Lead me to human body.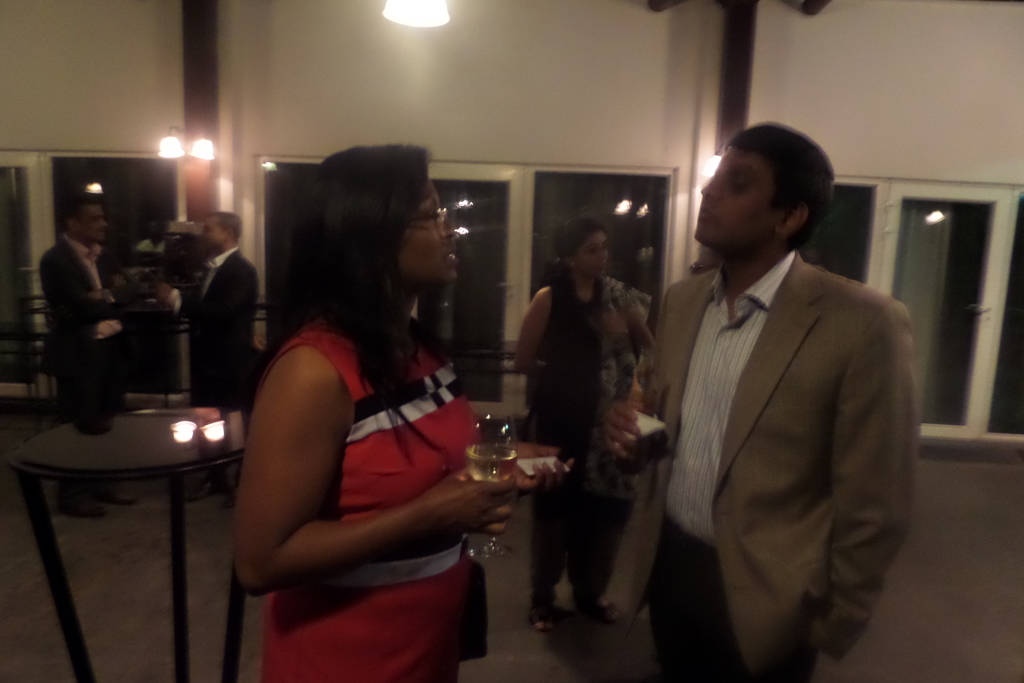
Lead to rect(194, 199, 511, 682).
